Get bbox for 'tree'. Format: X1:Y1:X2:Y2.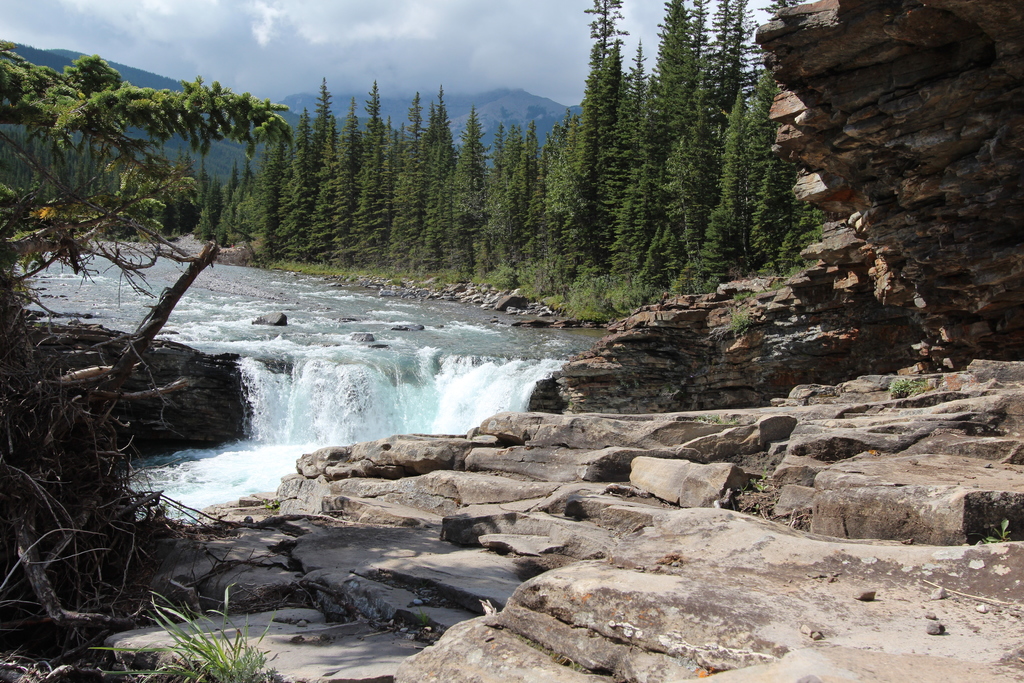
376:93:438:247.
